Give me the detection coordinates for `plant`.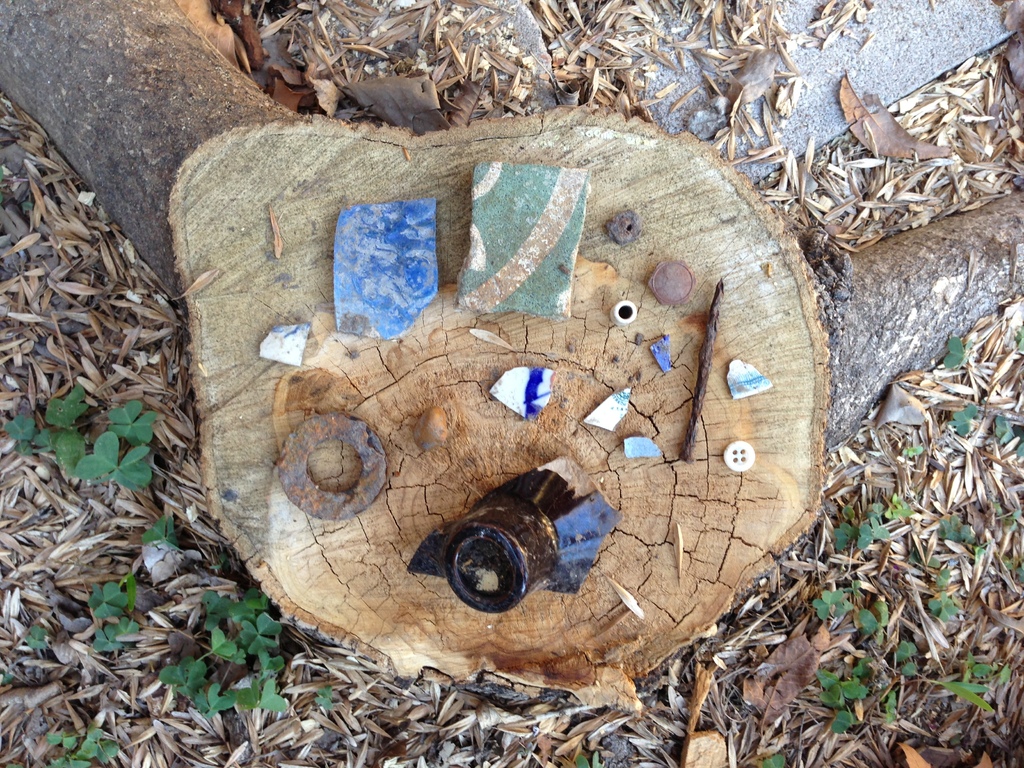
(x1=202, y1=633, x2=282, y2=662).
